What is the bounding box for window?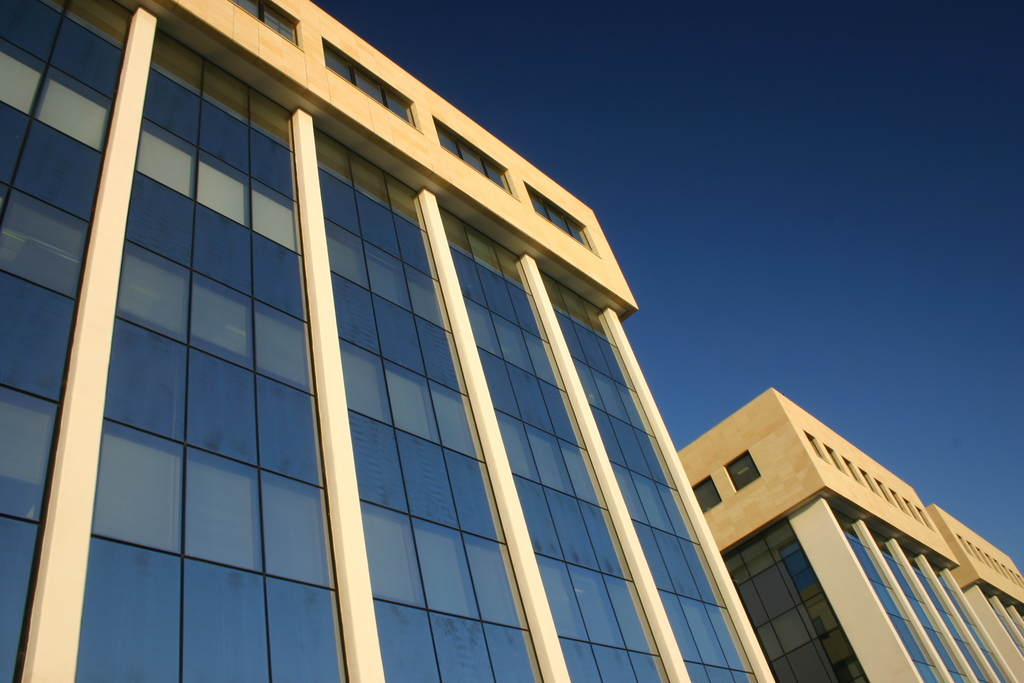
723/449/762/489.
